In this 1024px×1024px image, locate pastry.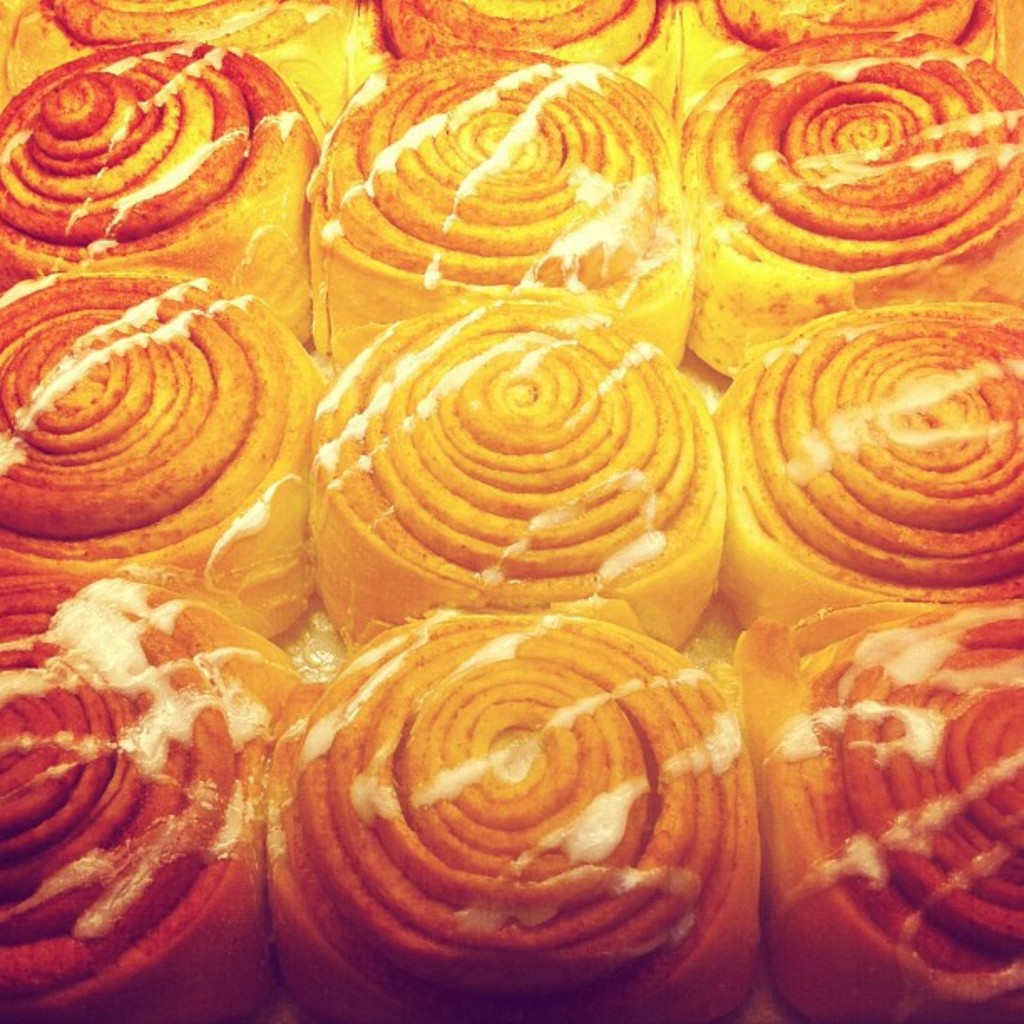
Bounding box: (left=0, top=0, right=370, bottom=125).
